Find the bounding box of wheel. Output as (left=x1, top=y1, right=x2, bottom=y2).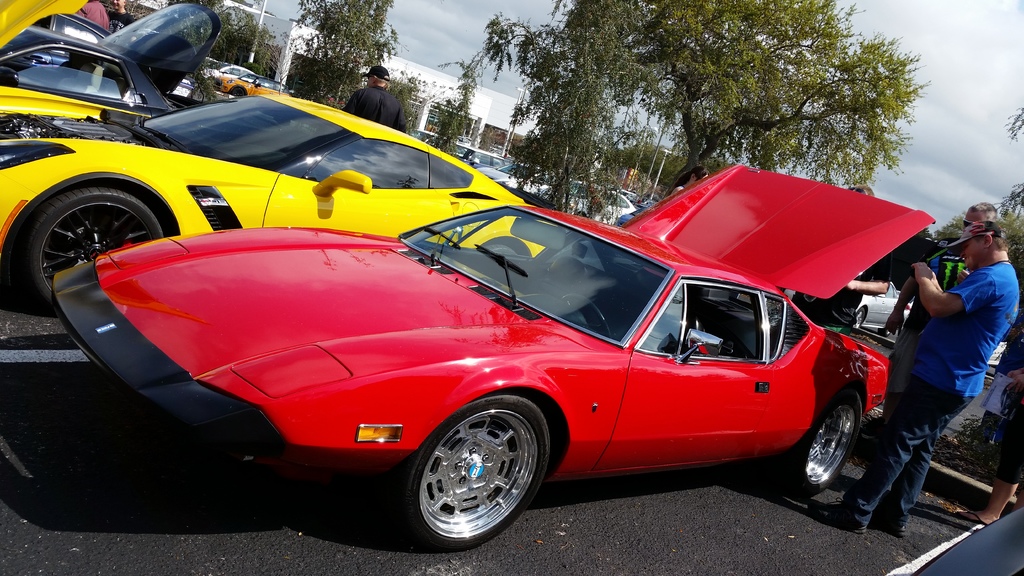
(left=28, top=188, right=164, bottom=308).
